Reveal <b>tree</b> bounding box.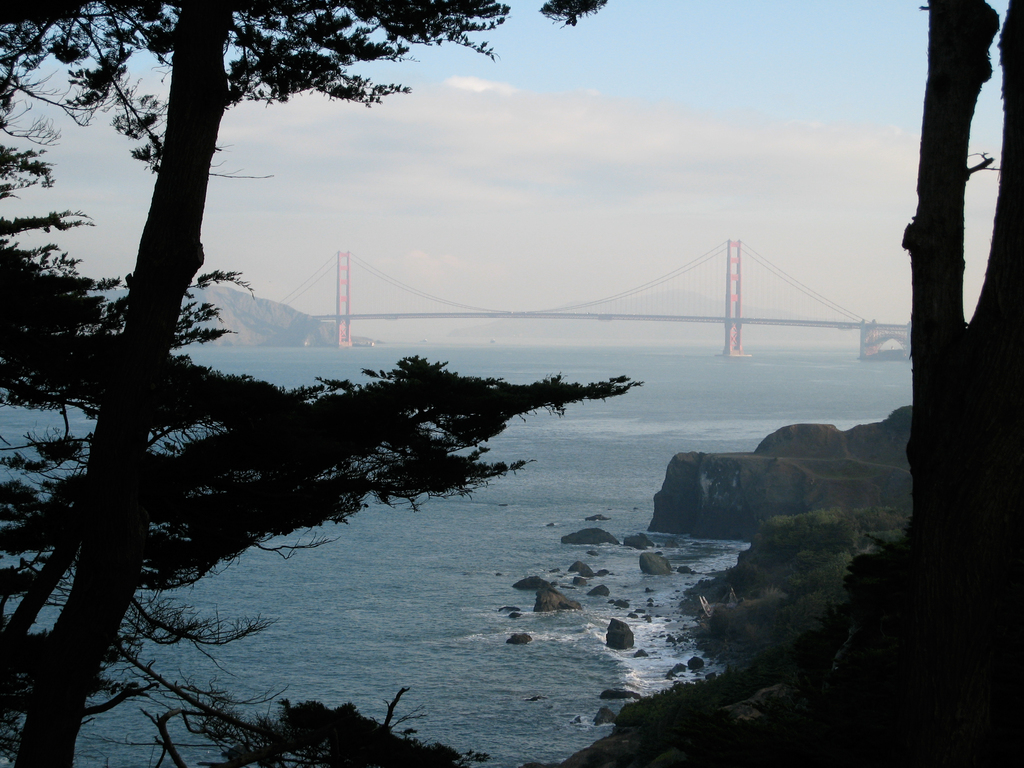
Revealed: region(0, 0, 603, 767).
